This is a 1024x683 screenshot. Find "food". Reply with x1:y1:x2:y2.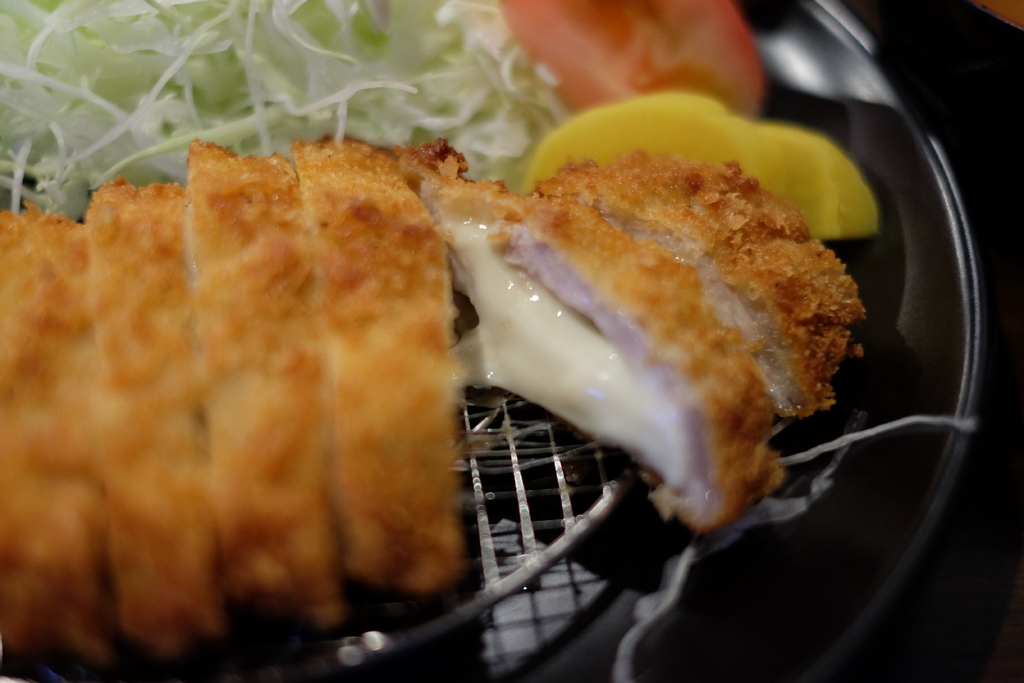
0:0:880:664.
